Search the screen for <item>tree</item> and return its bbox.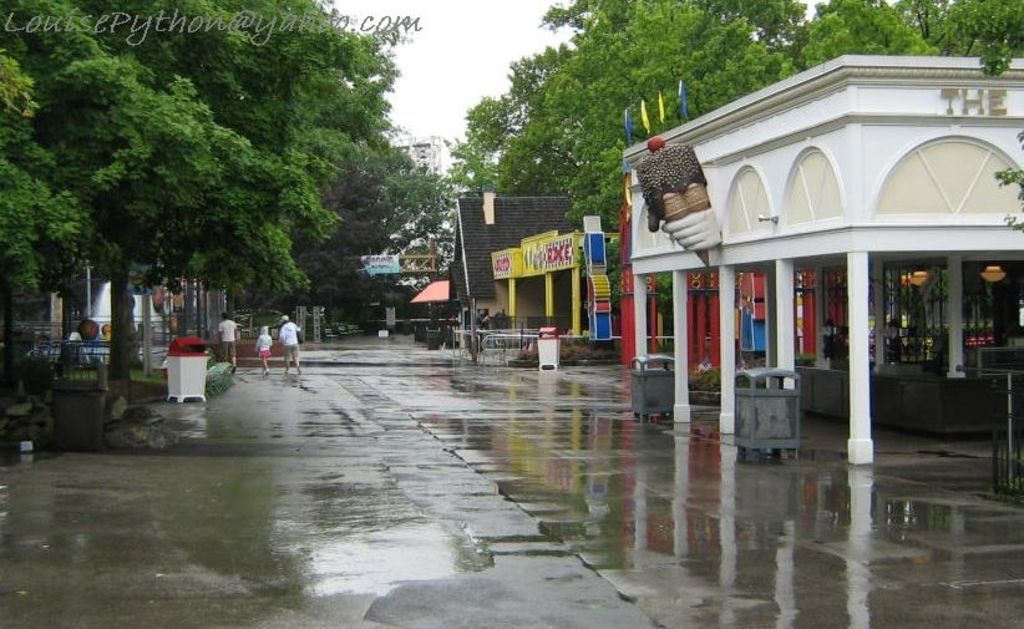
Found: BBox(407, 156, 451, 267).
